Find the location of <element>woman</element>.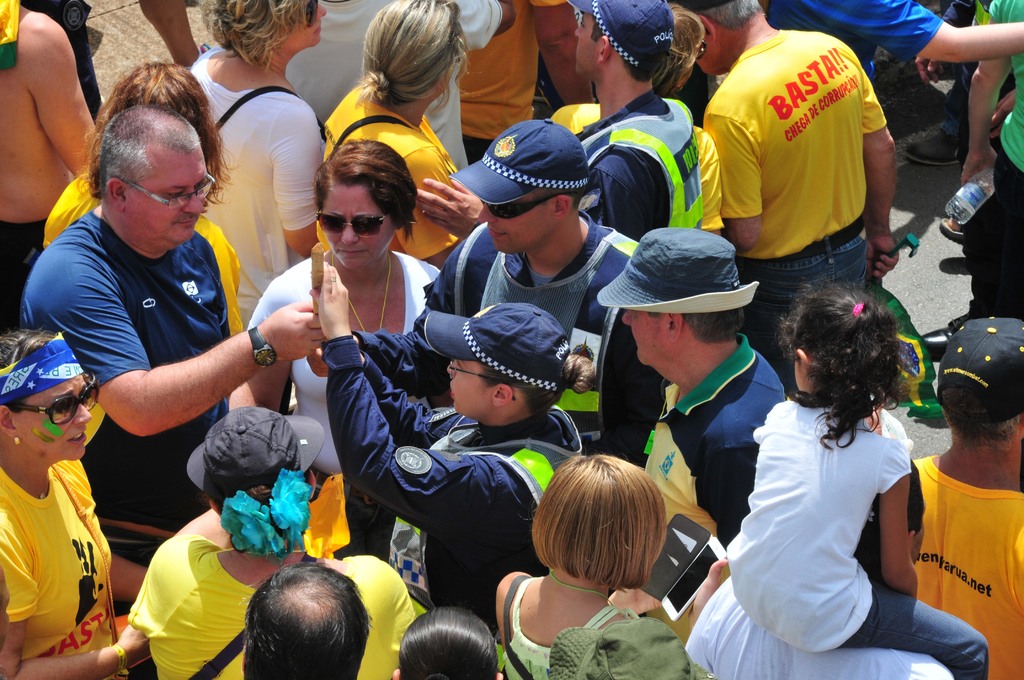
Location: BBox(396, 611, 496, 679).
